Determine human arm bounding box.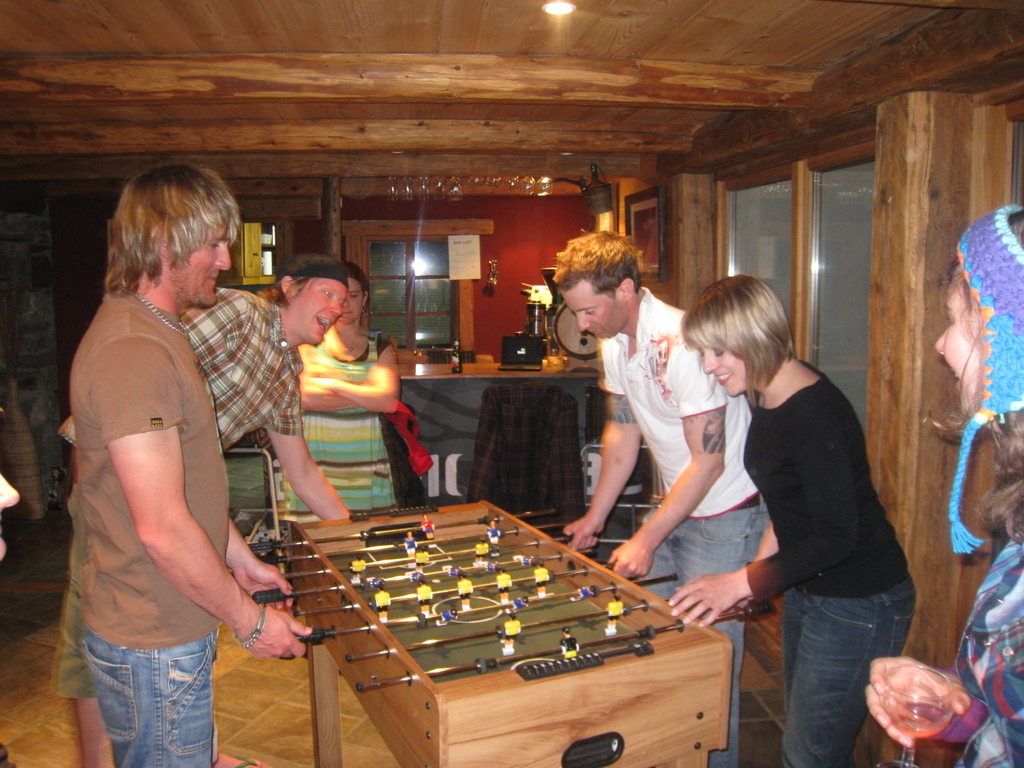
Determined: {"left": 605, "top": 319, "right": 737, "bottom": 581}.
